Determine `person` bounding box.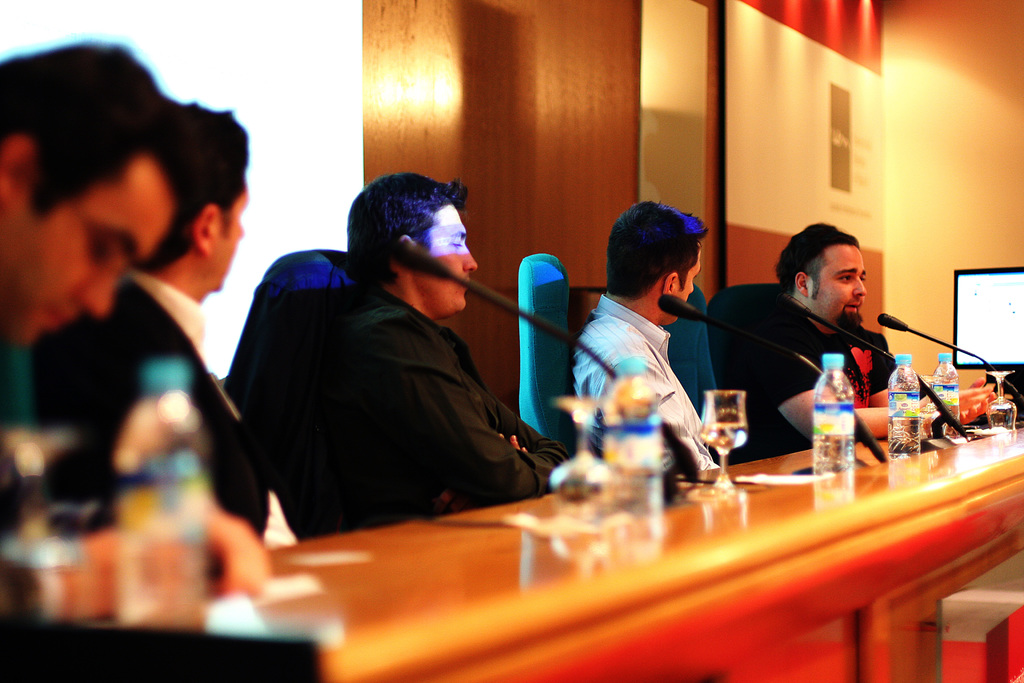
Determined: box(236, 168, 577, 543).
